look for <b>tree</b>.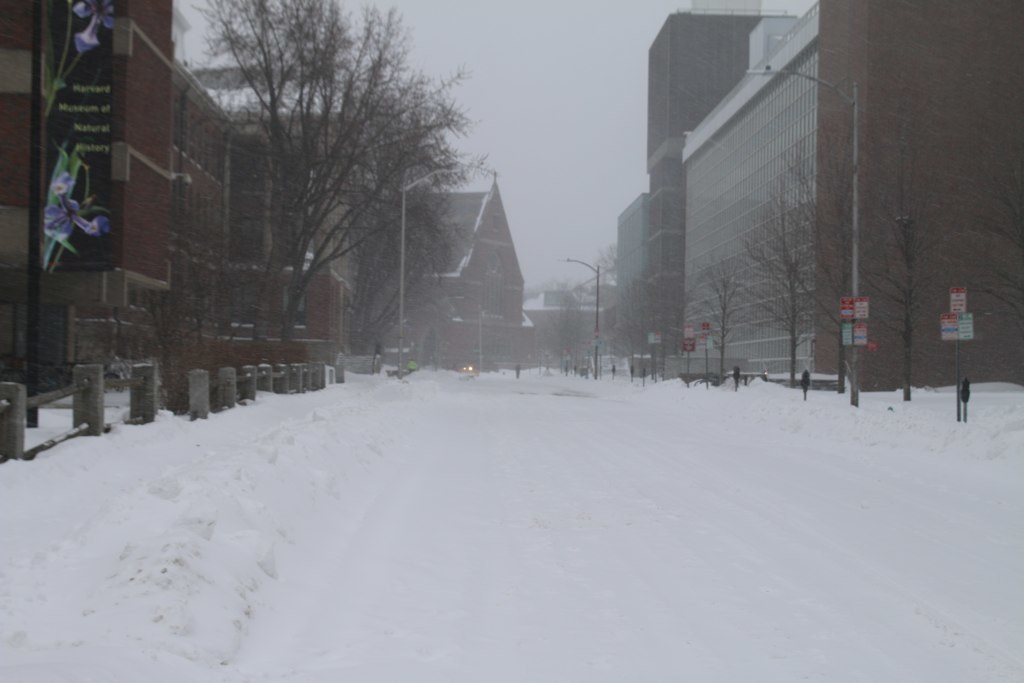
Found: x1=657, y1=255, x2=765, y2=388.
